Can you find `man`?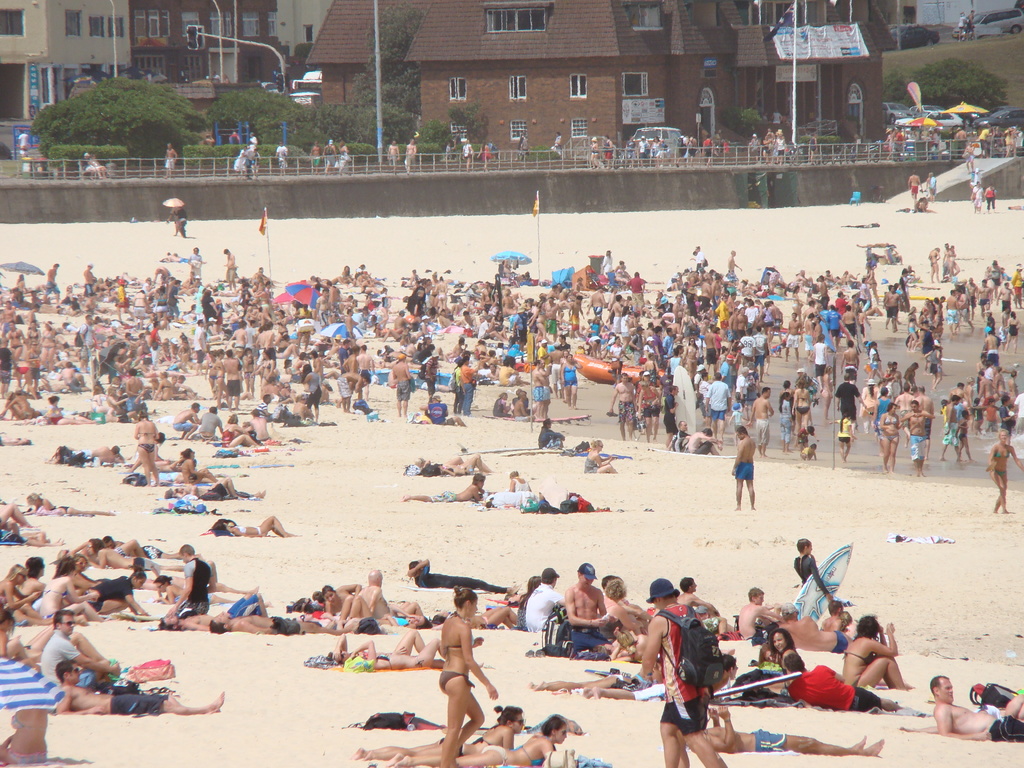
Yes, bounding box: x1=404, y1=555, x2=520, y2=595.
